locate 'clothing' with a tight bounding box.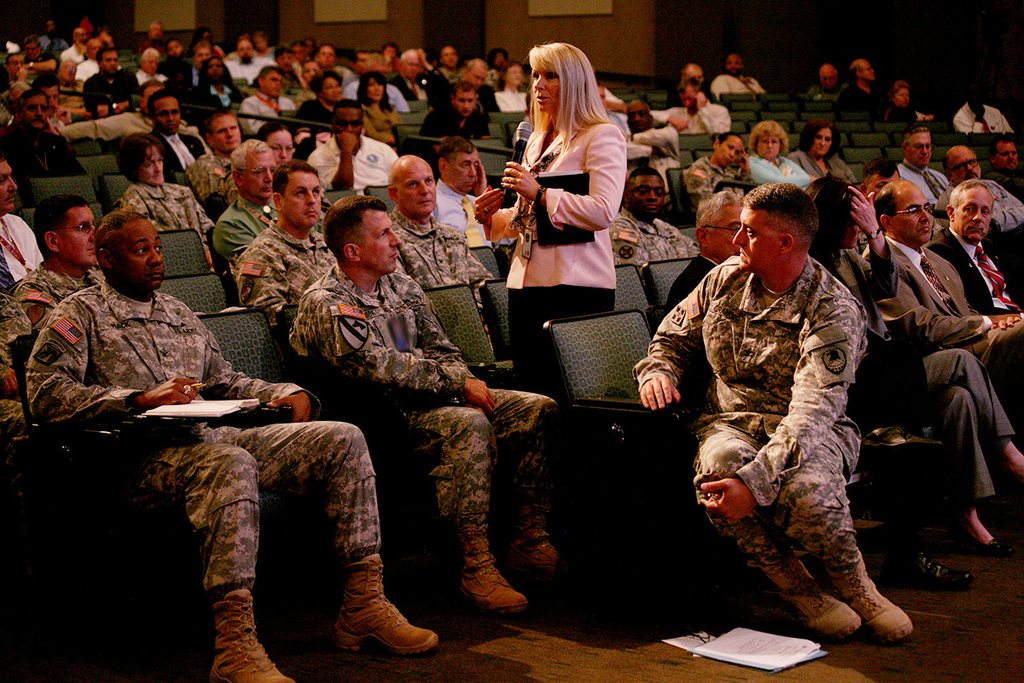
crop(73, 58, 106, 86).
